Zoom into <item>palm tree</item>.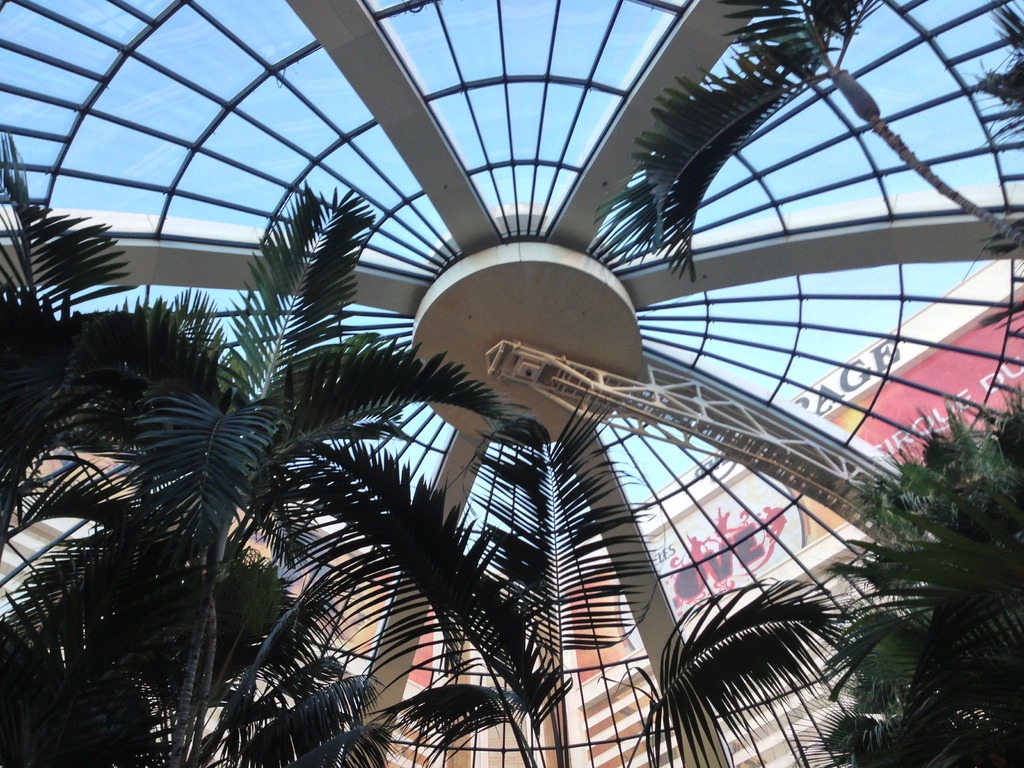
Zoom target: 580,0,1023,296.
